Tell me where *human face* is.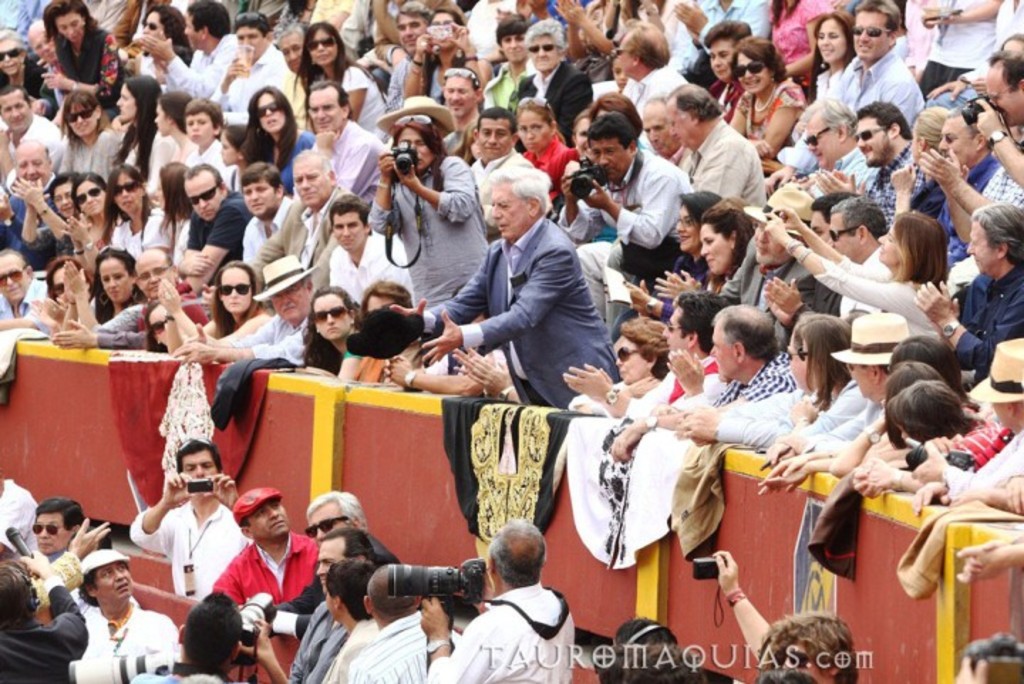
*human face* is at bbox=(445, 73, 476, 117).
